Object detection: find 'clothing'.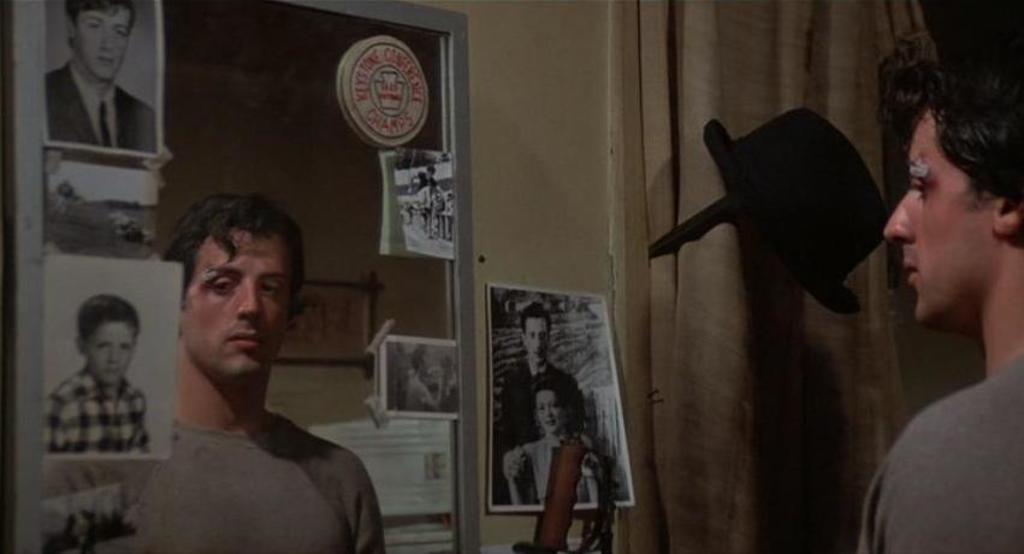
x1=39, y1=59, x2=159, y2=160.
